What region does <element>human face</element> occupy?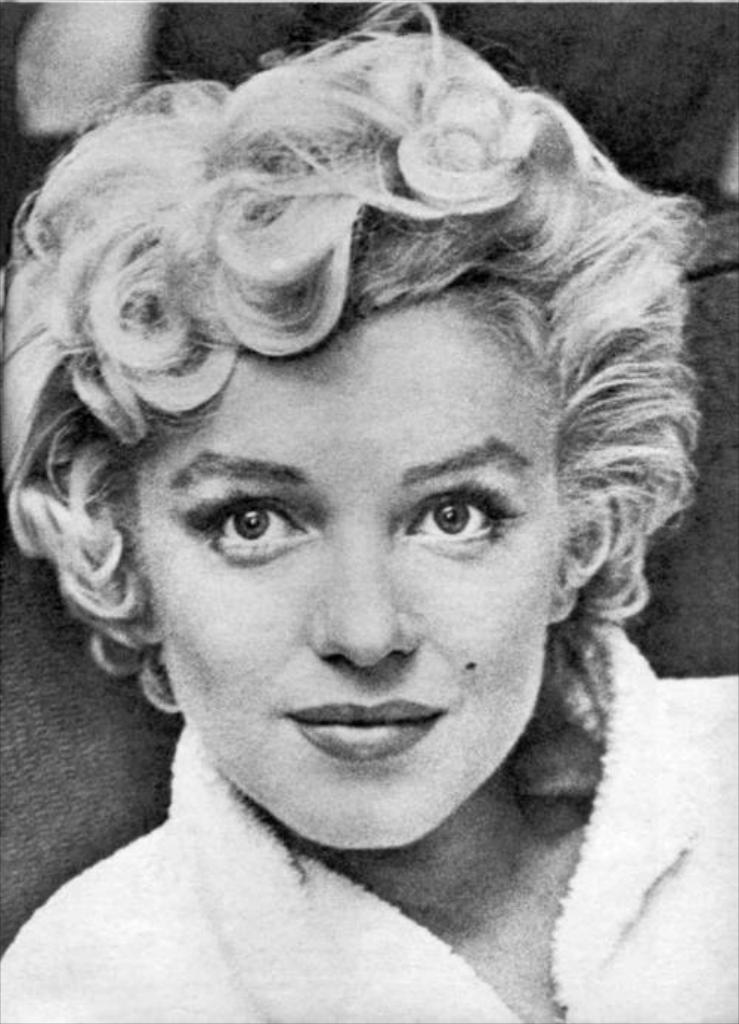
bbox=[142, 293, 566, 860].
